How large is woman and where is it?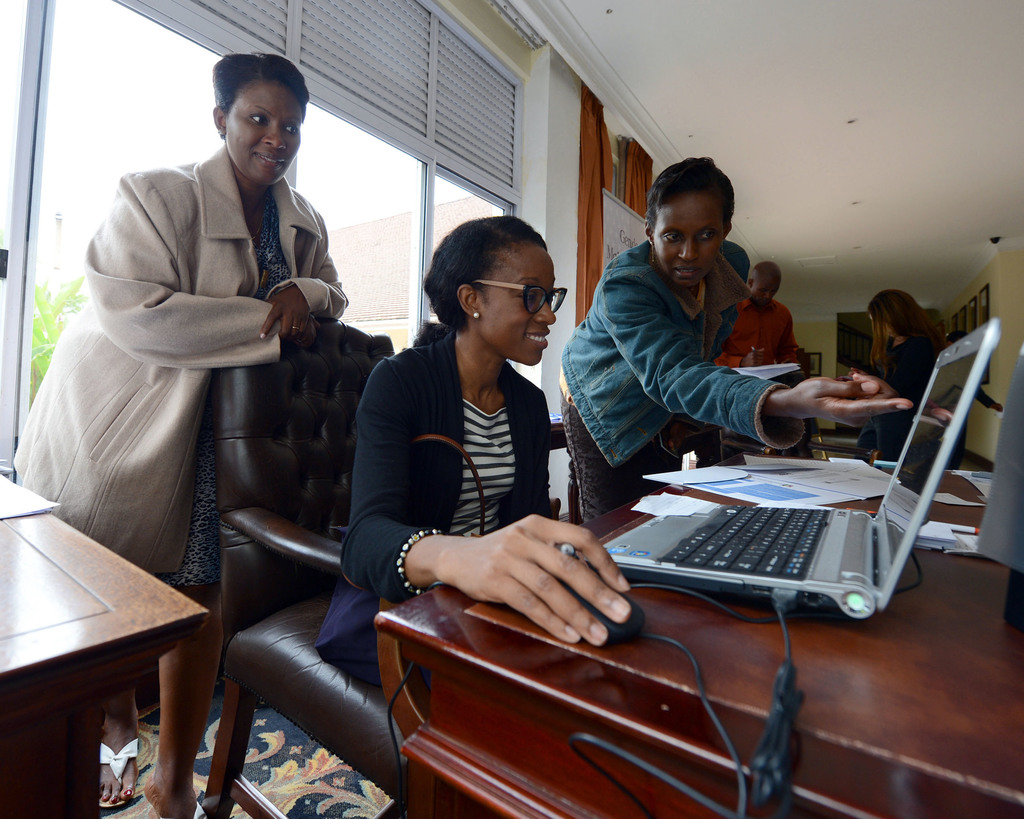
Bounding box: detection(54, 77, 334, 633).
